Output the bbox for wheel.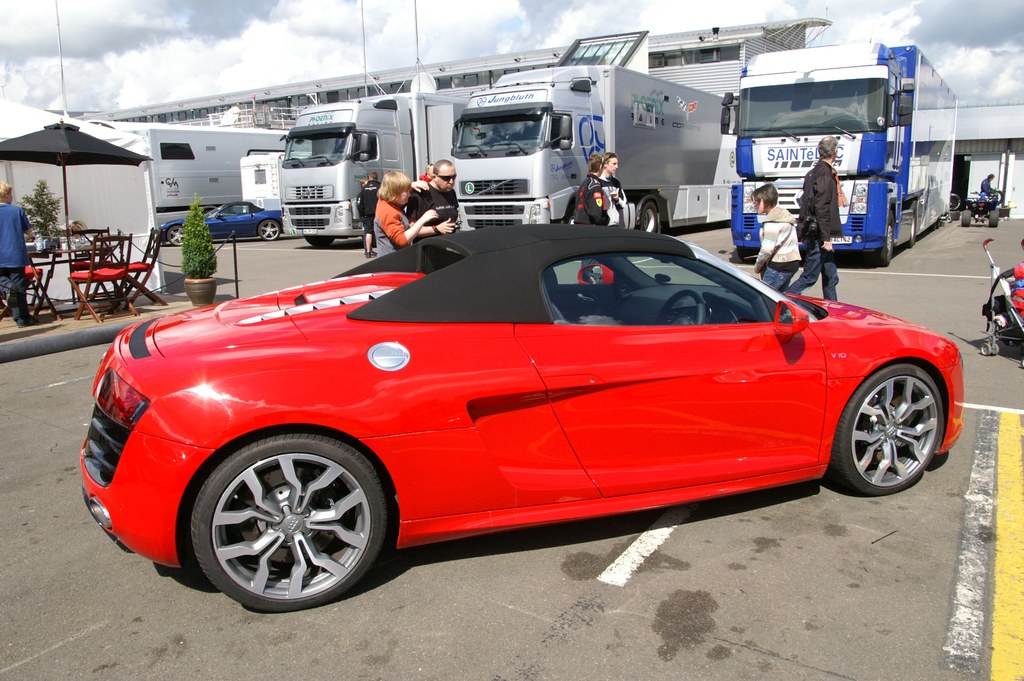
BBox(630, 197, 663, 247).
